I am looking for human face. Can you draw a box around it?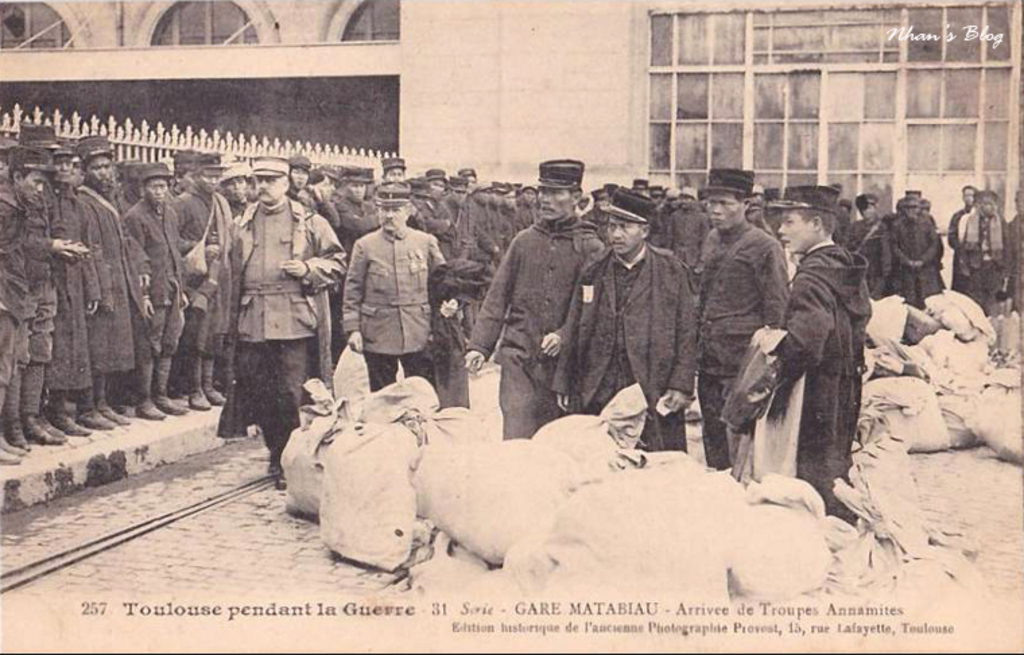
Sure, the bounding box is x1=781, y1=208, x2=811, y2=253.
